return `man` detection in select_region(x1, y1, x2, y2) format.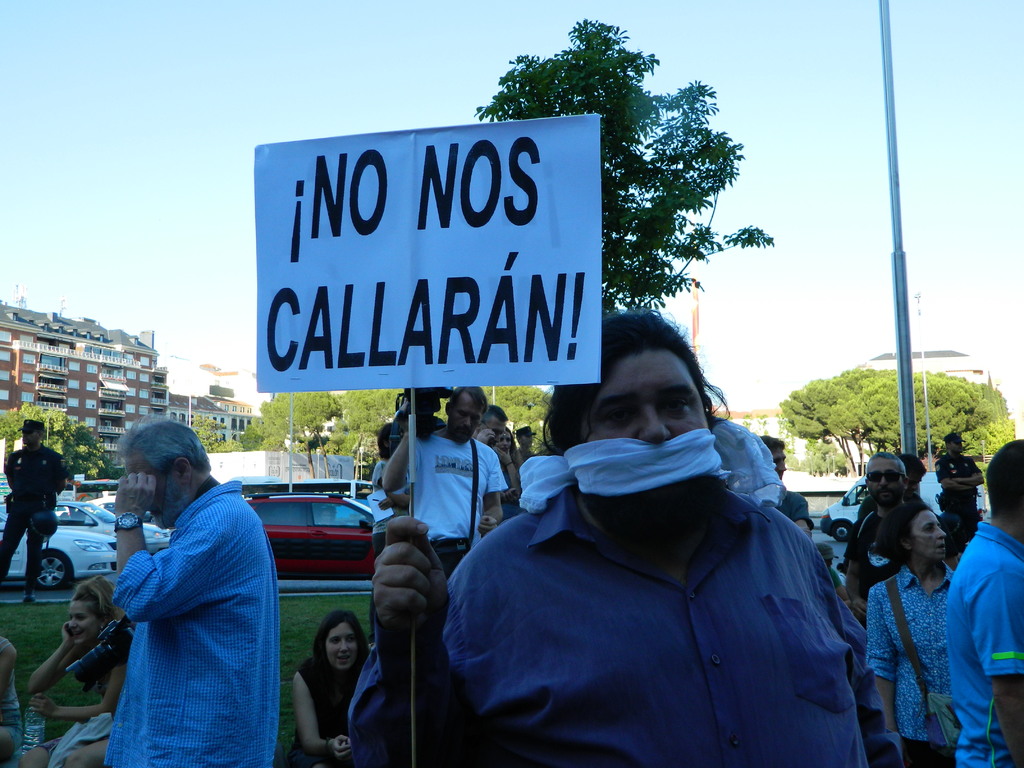
select_region(381, 390, 511, 584).
